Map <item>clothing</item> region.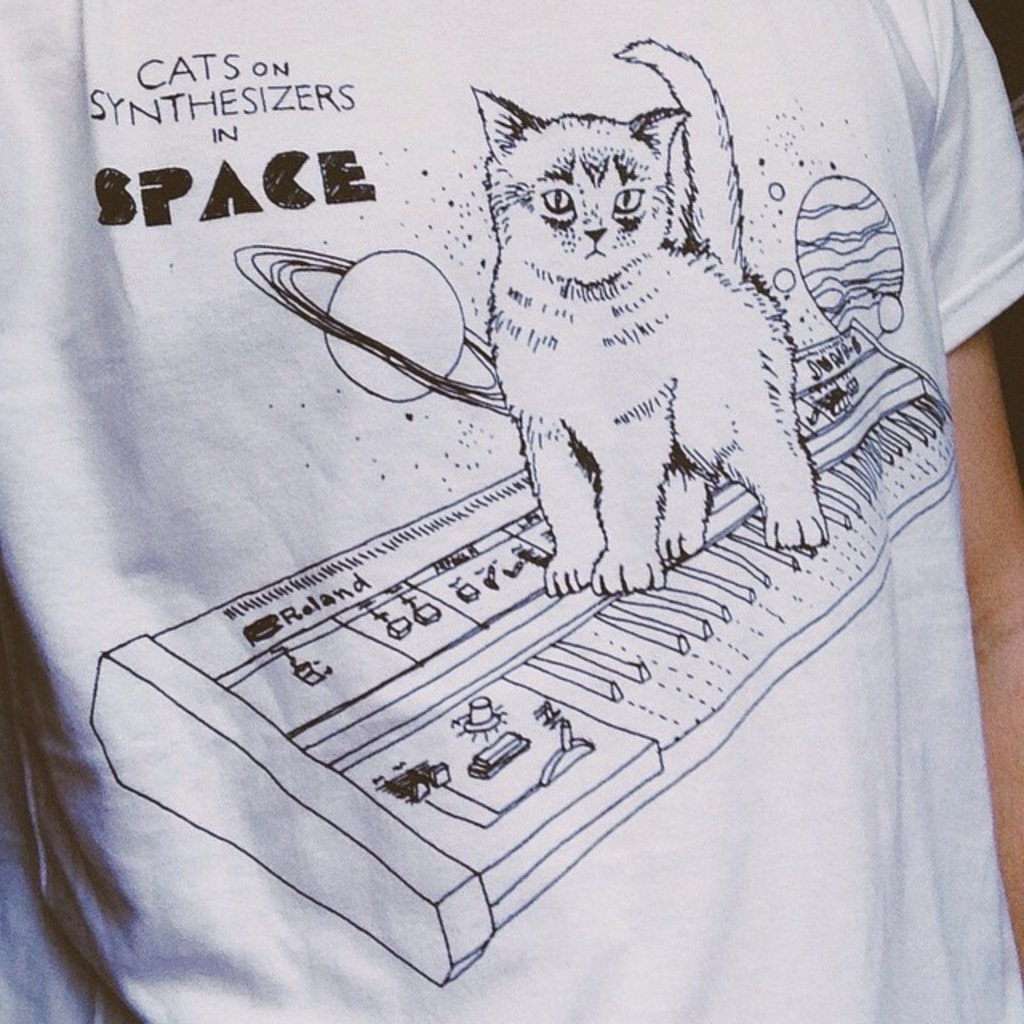
Mapped to (0,3,1022,1019).
